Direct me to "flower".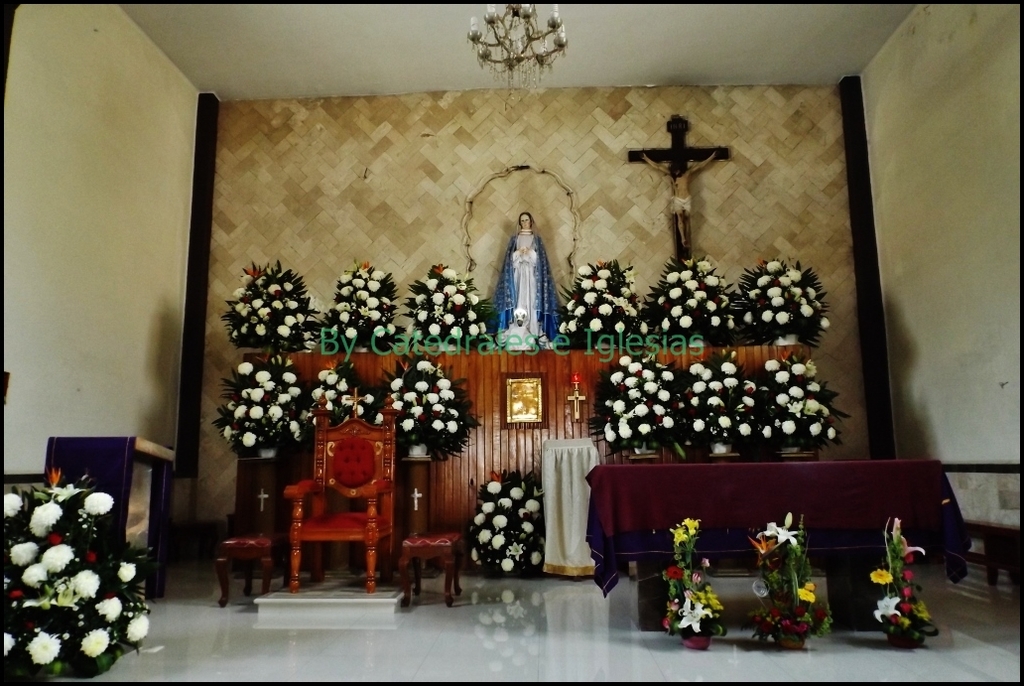
Direction: region(870, 570, 892, 584).
